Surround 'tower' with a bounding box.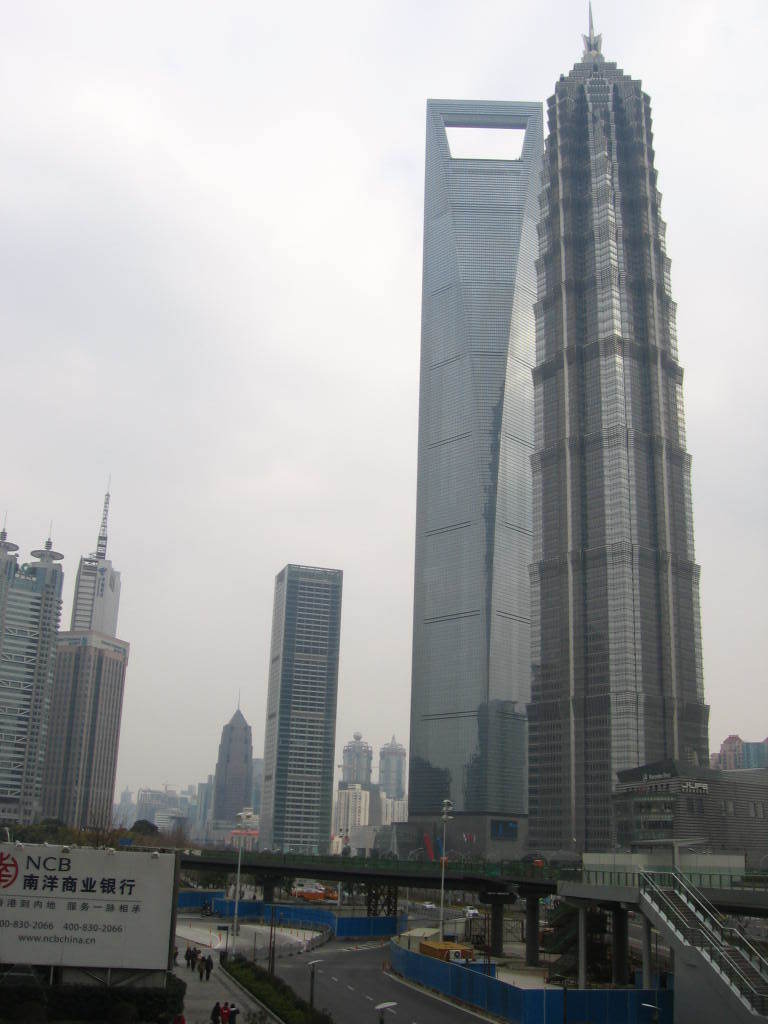
<region>413, 95, 548, 829</region>.
